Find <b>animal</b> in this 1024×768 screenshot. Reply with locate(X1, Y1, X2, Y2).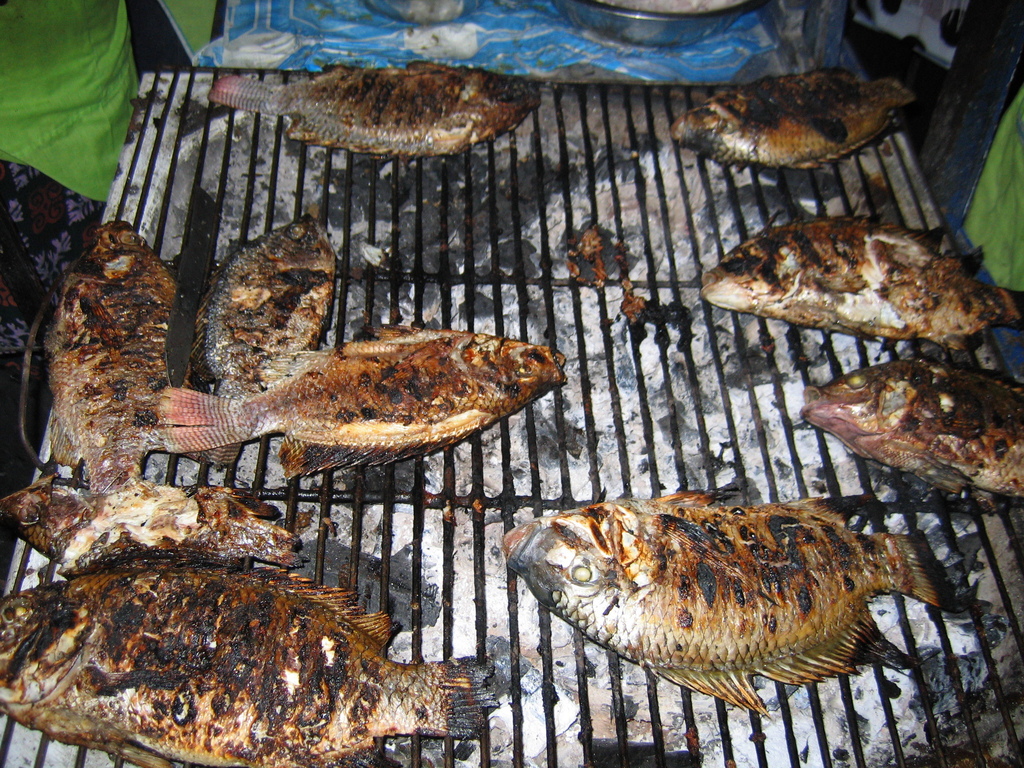
locate(0, 468, 314, 565).
